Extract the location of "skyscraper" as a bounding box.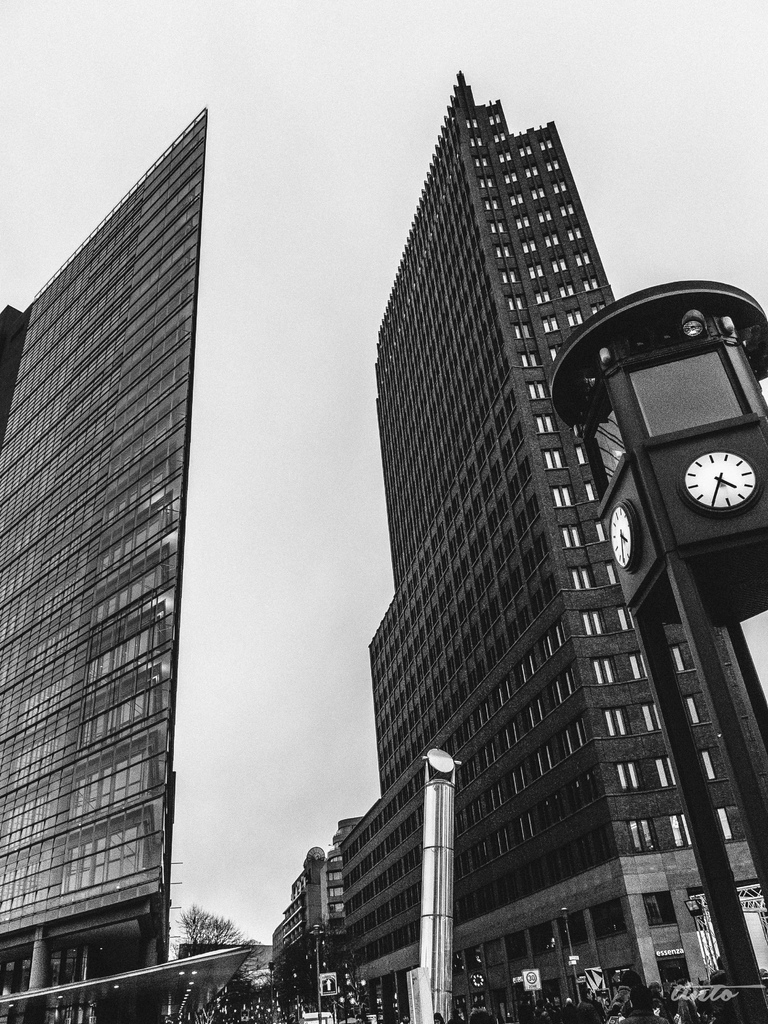
bbox=[12, 36, 253, 996].
